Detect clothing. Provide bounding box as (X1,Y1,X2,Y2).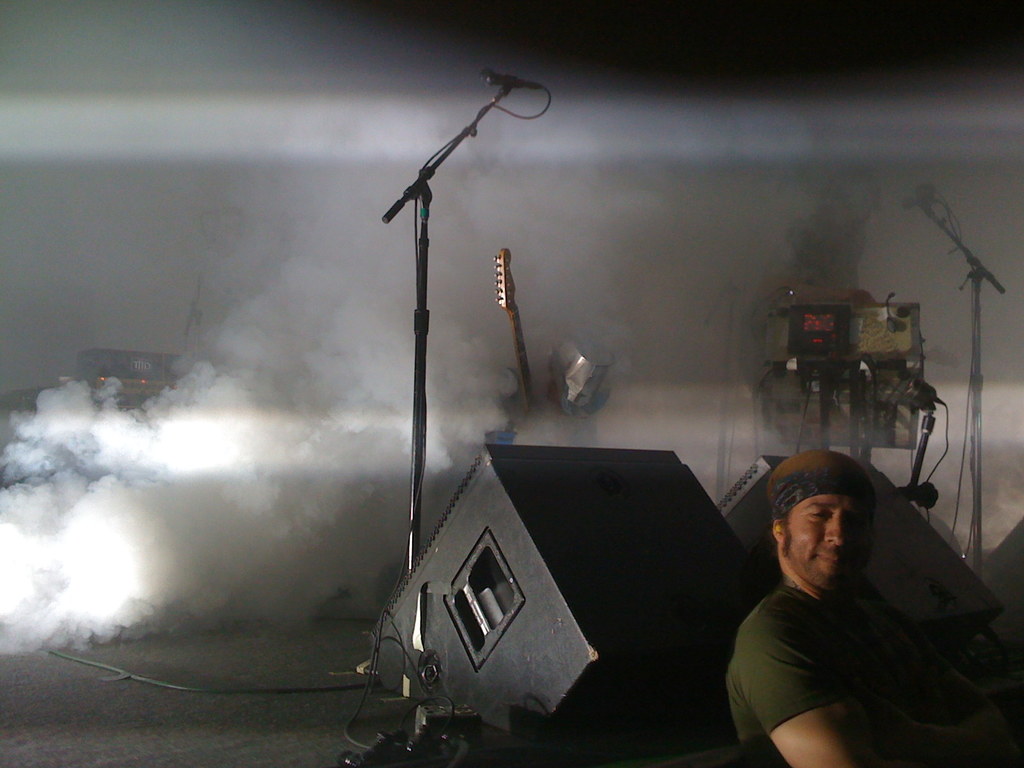
(718,577,883,767).
